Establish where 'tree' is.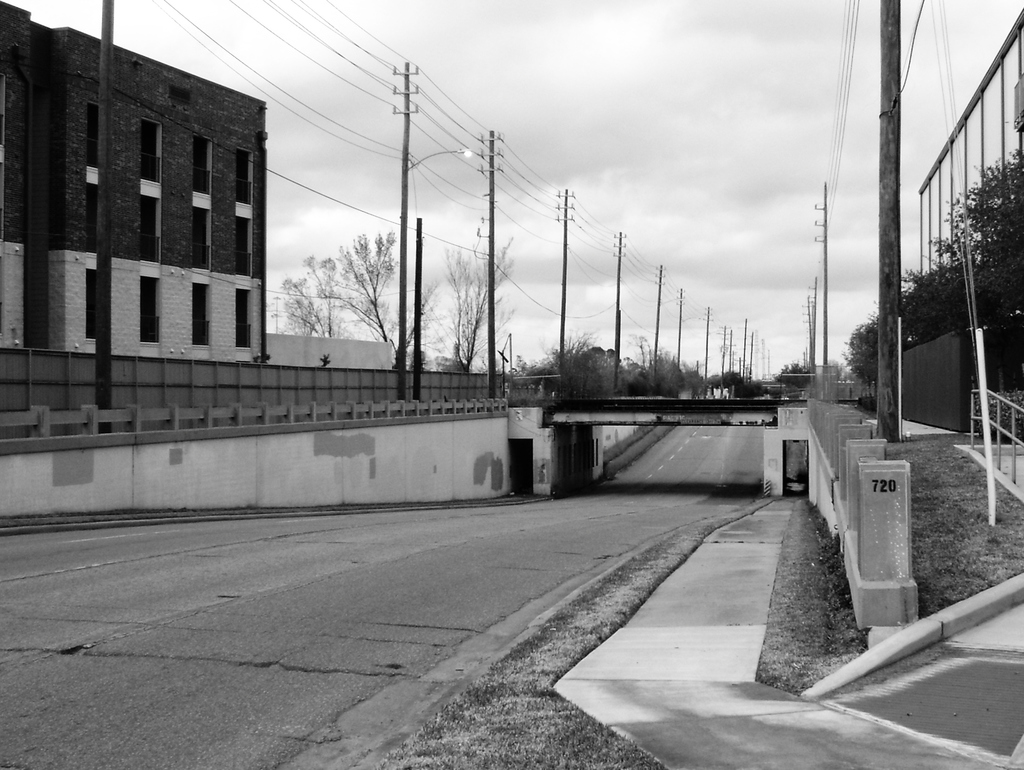
Established at left=261, top=274, right=334, bottom=337.
